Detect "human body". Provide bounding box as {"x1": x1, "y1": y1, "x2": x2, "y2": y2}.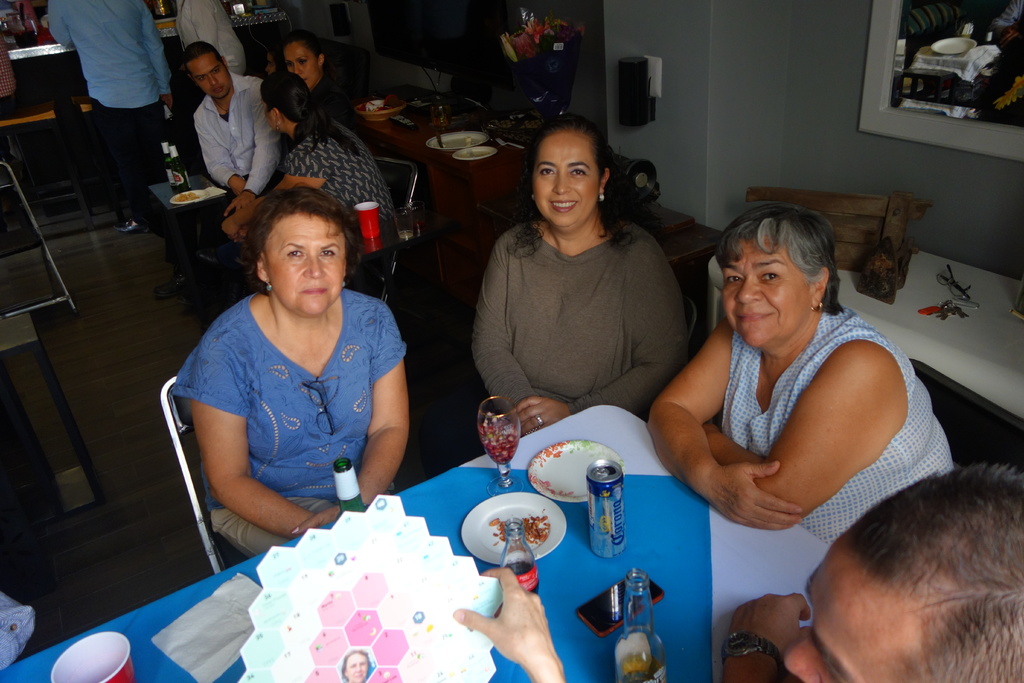
{"x1": 479, "y1": 219, "x2": 686, "y2": 425}.
